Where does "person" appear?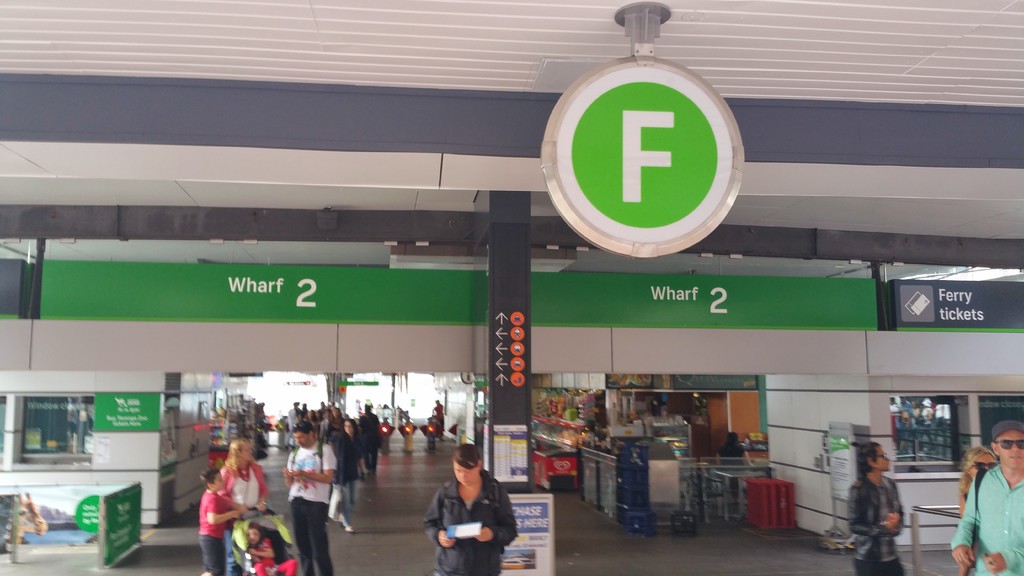
Appears at crop(195, 464, 255, 572).
